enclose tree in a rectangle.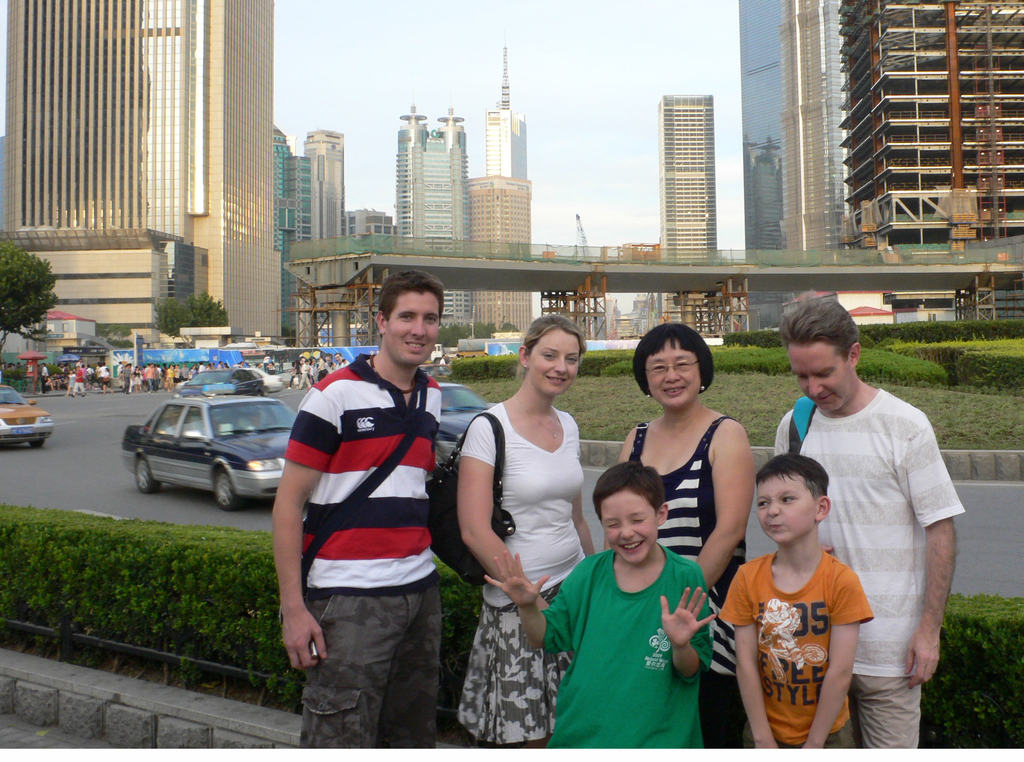
locate(147, 291, 228, 336).
